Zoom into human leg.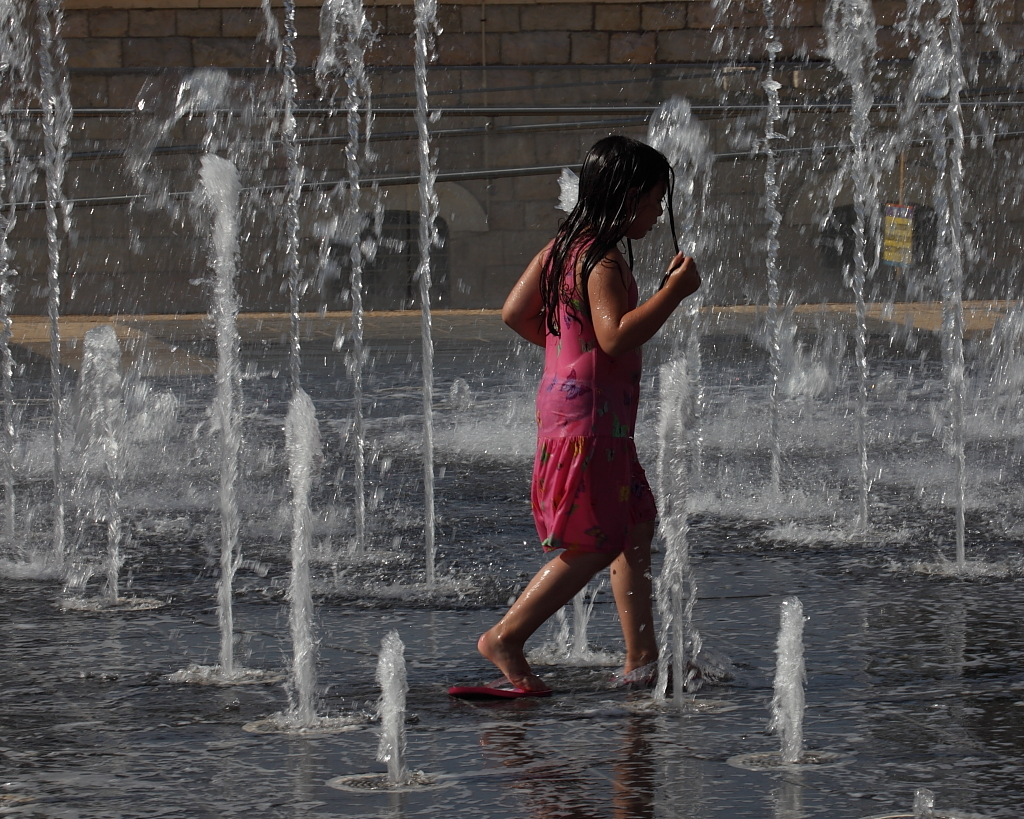
Zoom target: [x1=479, y1=523, x2=699, y2=694].
